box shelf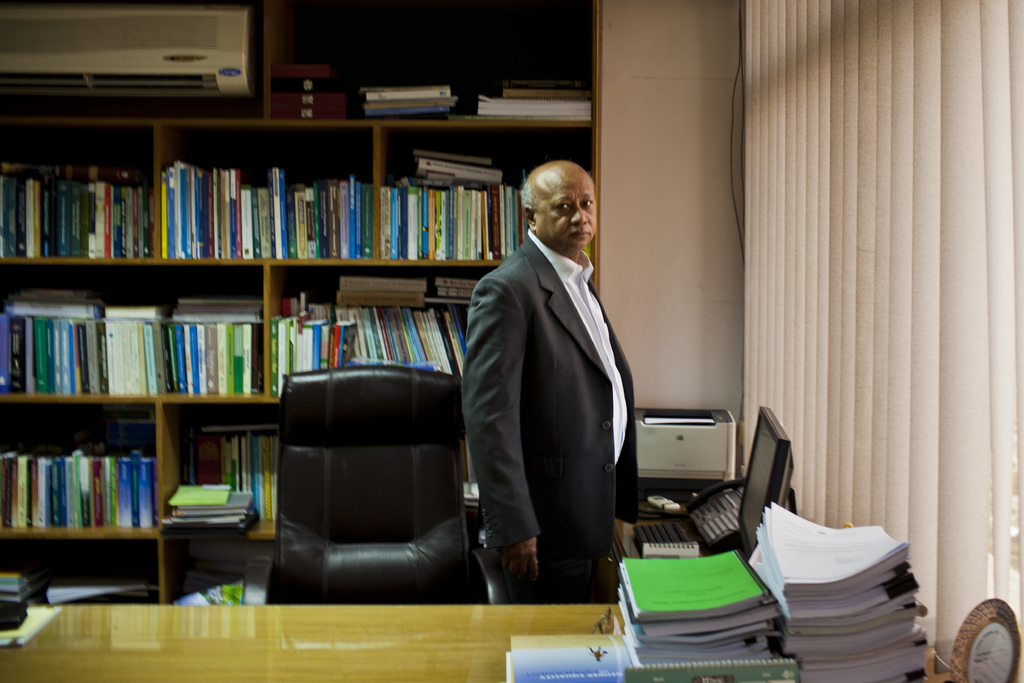
box=[0, 393, 163, 548]
